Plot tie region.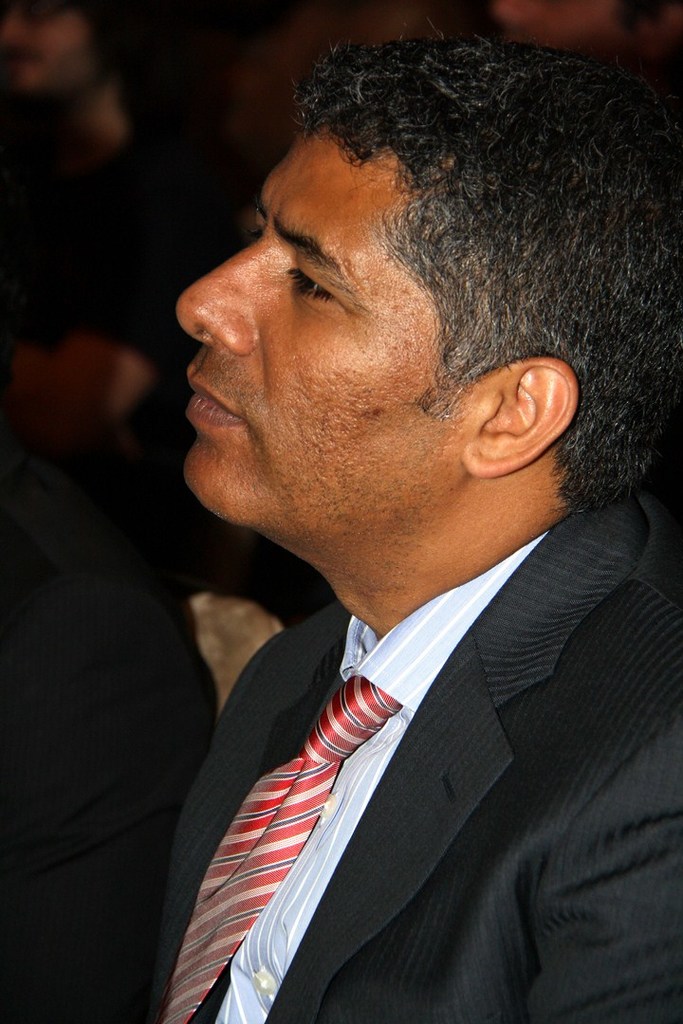
Plotted at <box>158,678,393,1023</box>.
